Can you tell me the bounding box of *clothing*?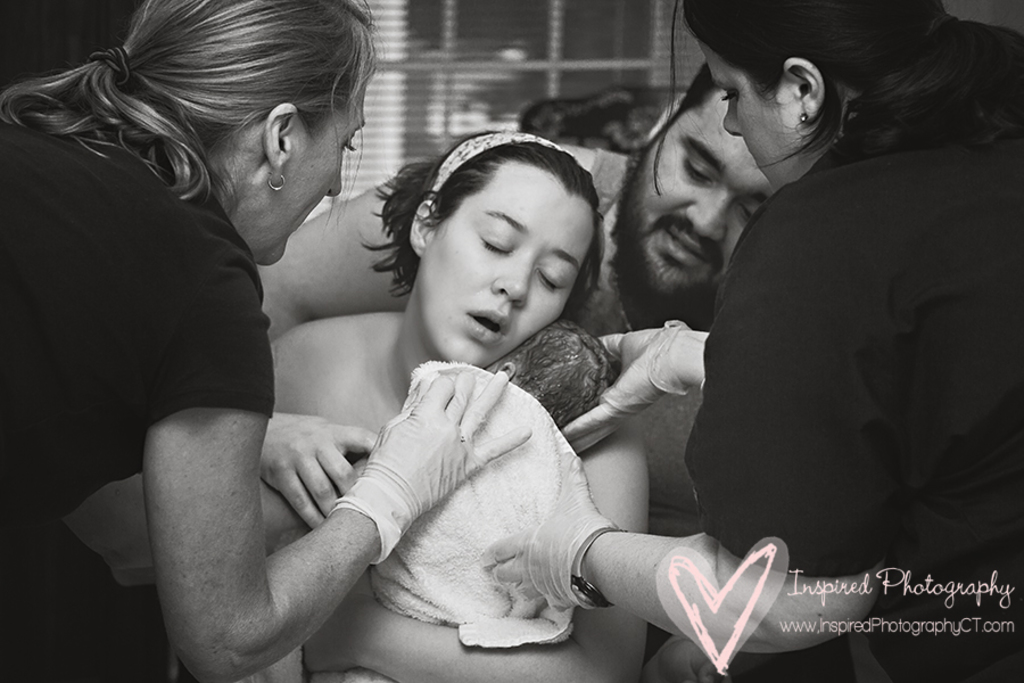
left=695, top=141, right=1023, bottom=682.
